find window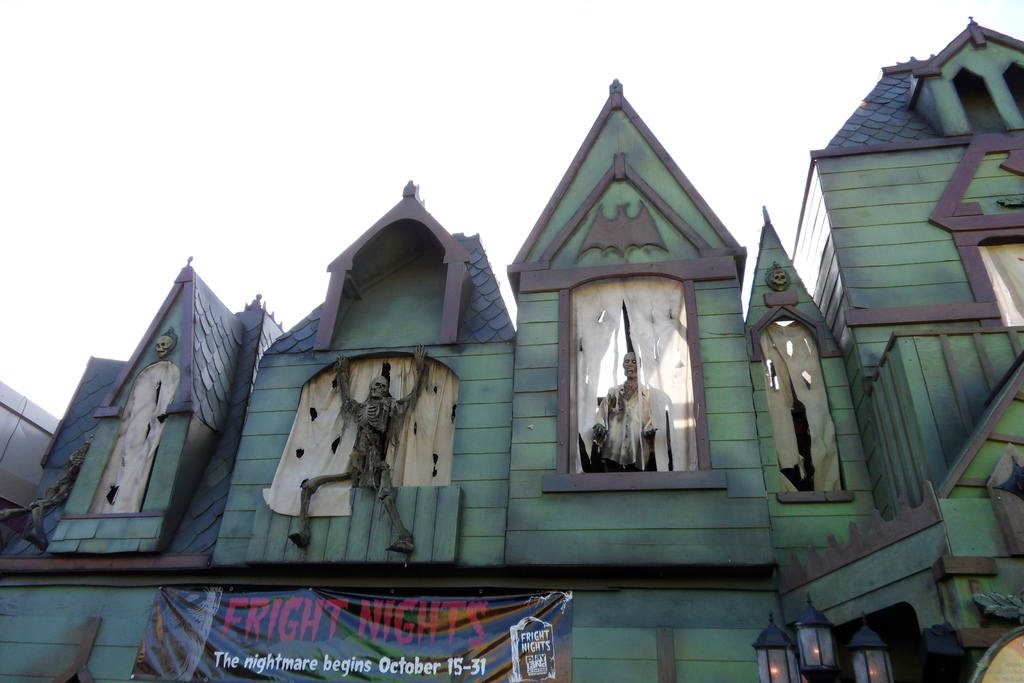
box(977, 244, 1023, 333)
